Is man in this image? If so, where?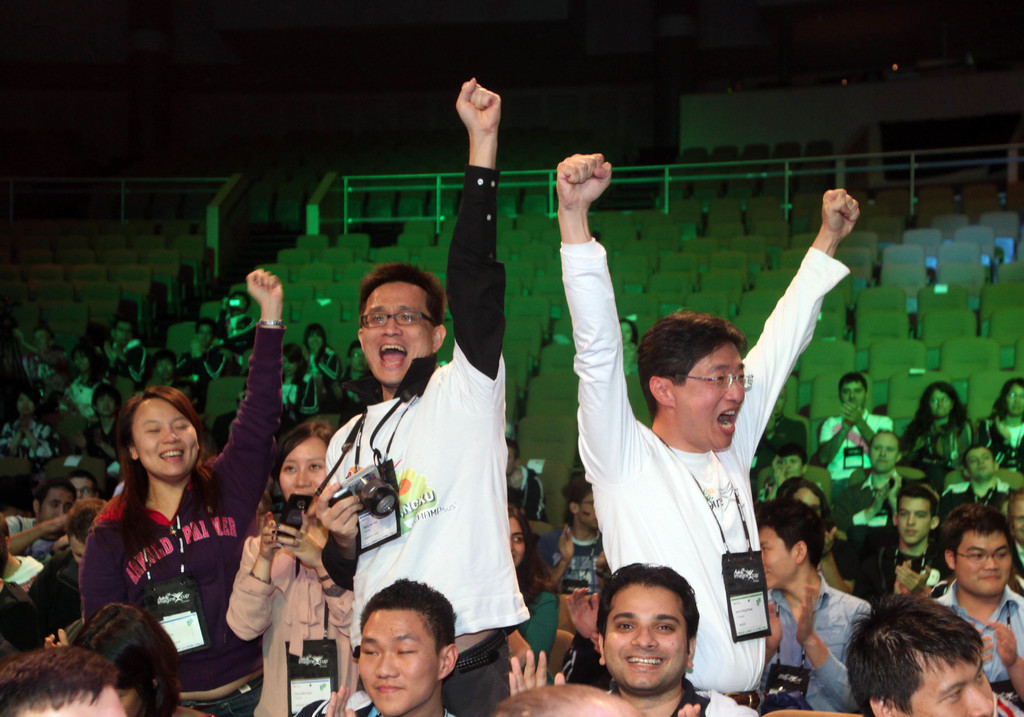
Yes, at Rect(316, 81, 534, 716).
